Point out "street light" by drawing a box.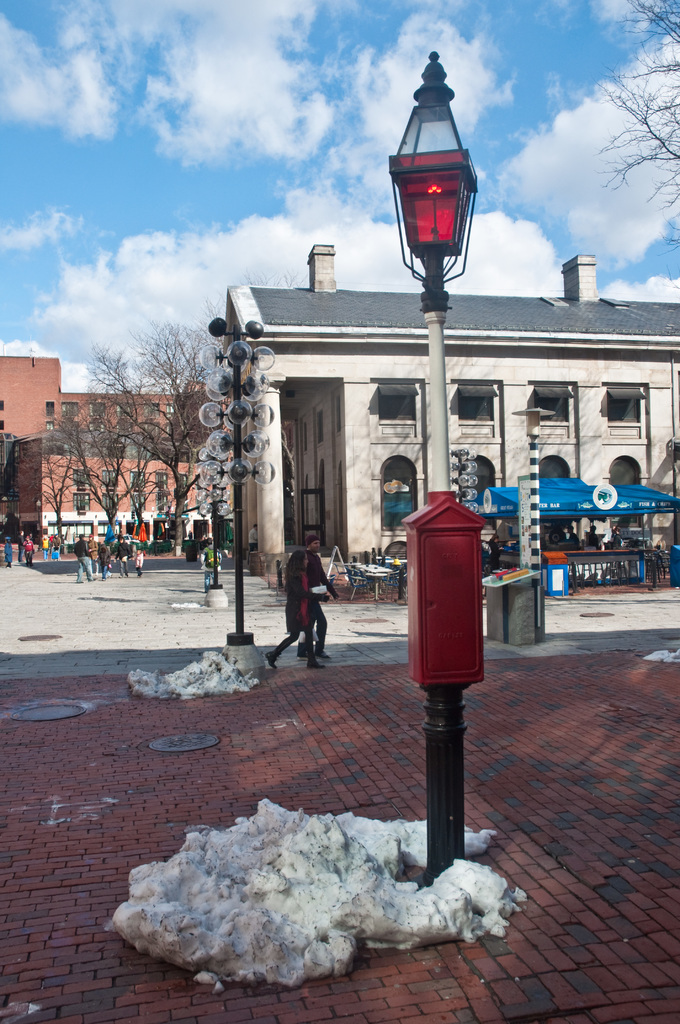
(448, 445, 482, 528).
